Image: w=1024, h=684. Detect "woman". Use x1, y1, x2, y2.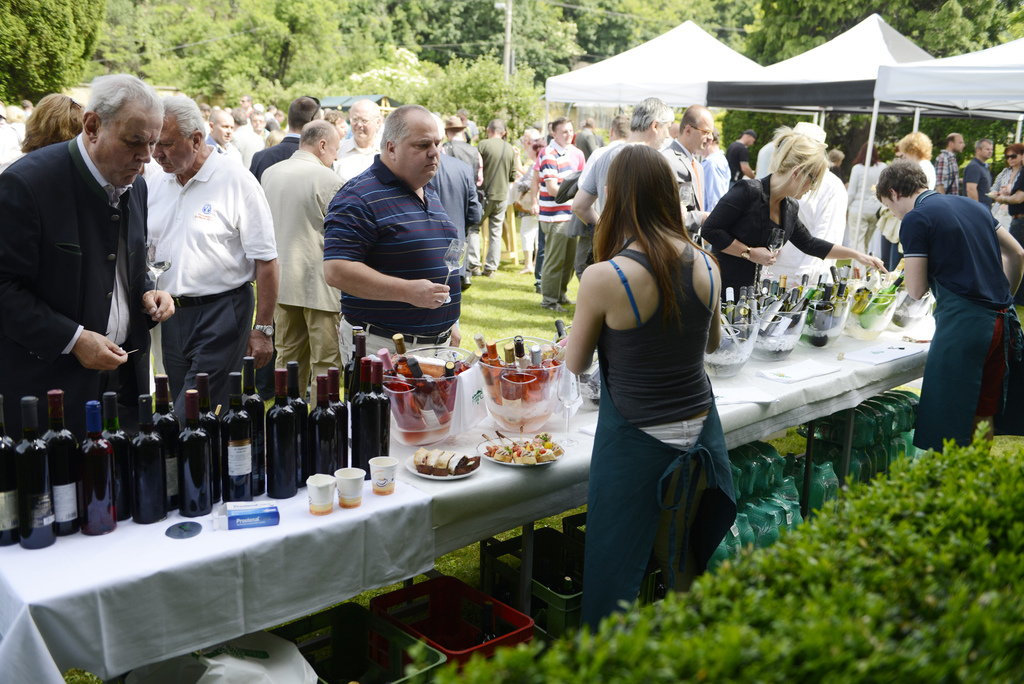
987, 145, 1023, 240.
